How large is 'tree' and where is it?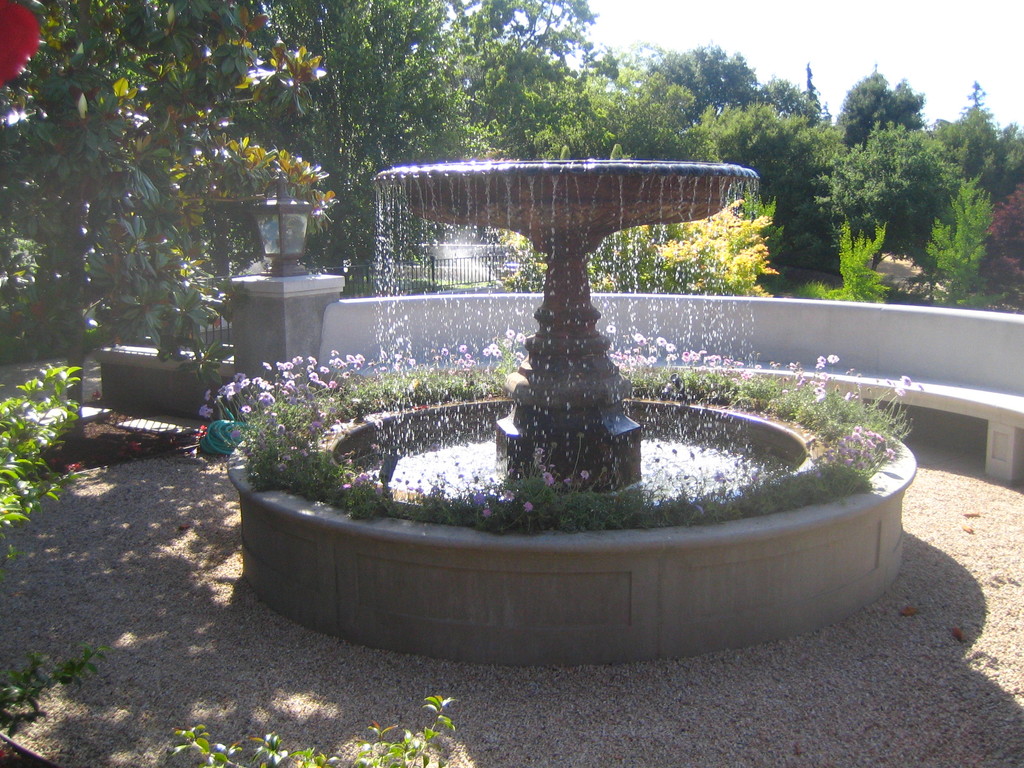
Bounding box: select_region(0, 0, 341, 463).
